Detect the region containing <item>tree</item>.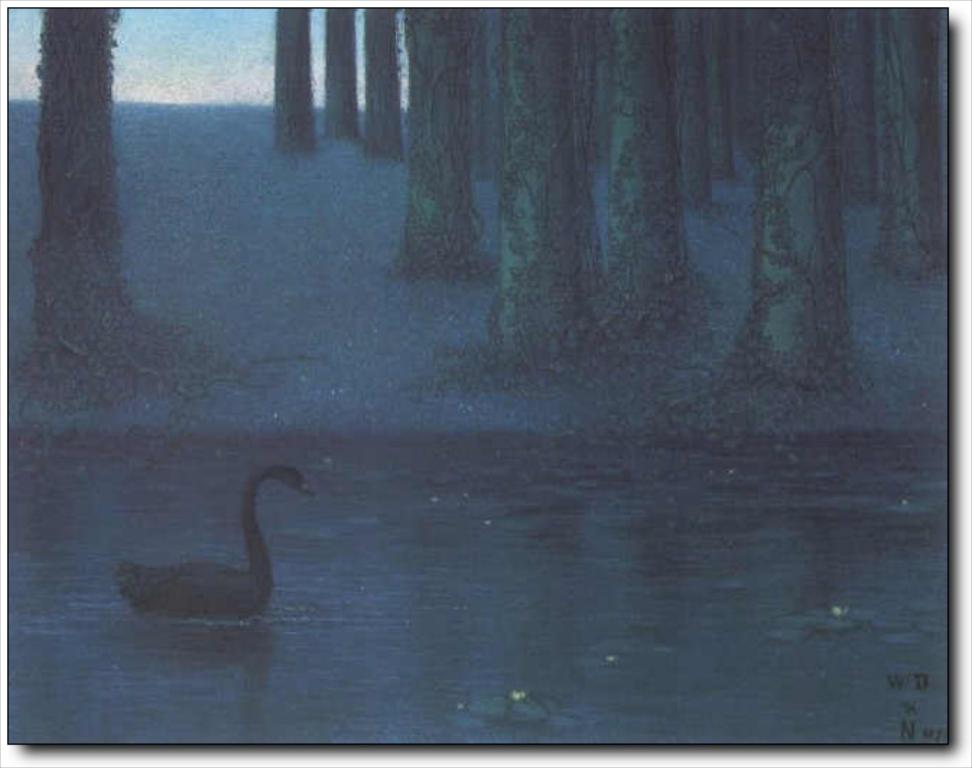
<box>602,1,699,354</box>.
